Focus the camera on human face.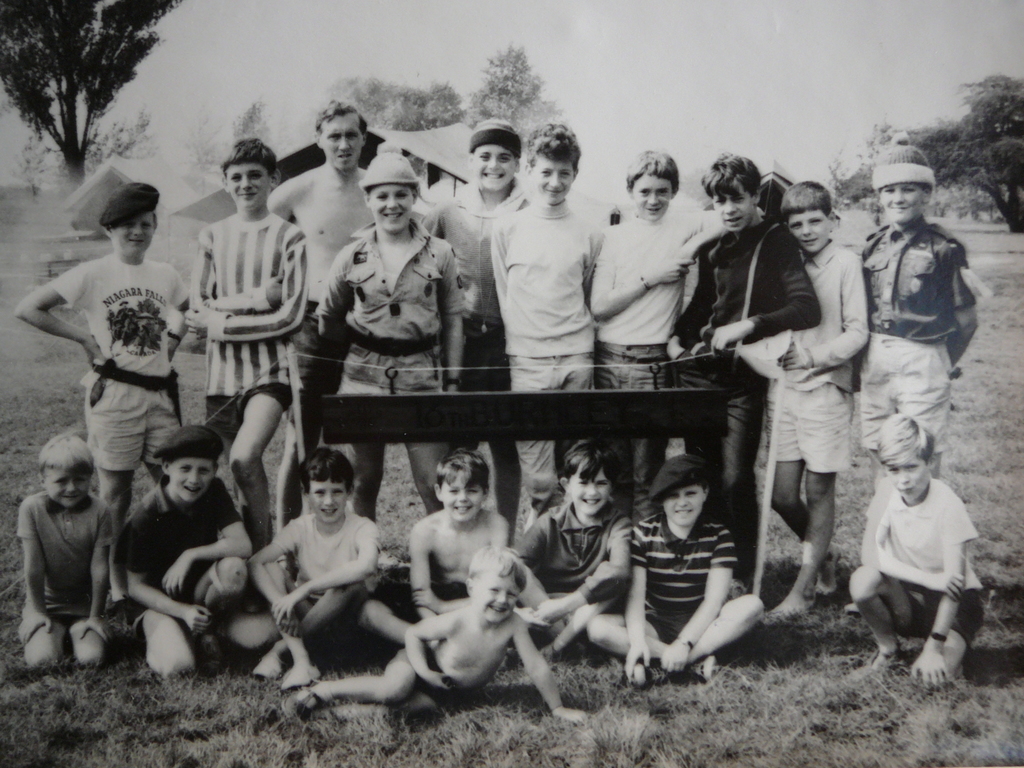
Focus region: Rect(42, 471, 88, 506).
